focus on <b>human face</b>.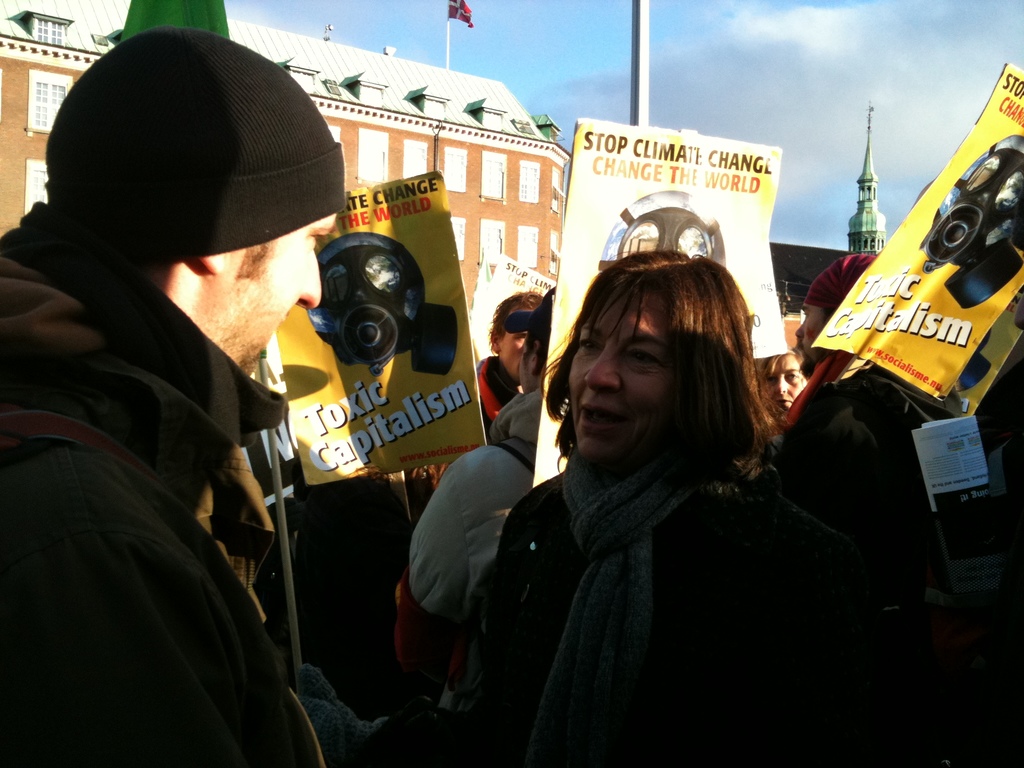
Focused at box=[758, 358, 806, 405].
